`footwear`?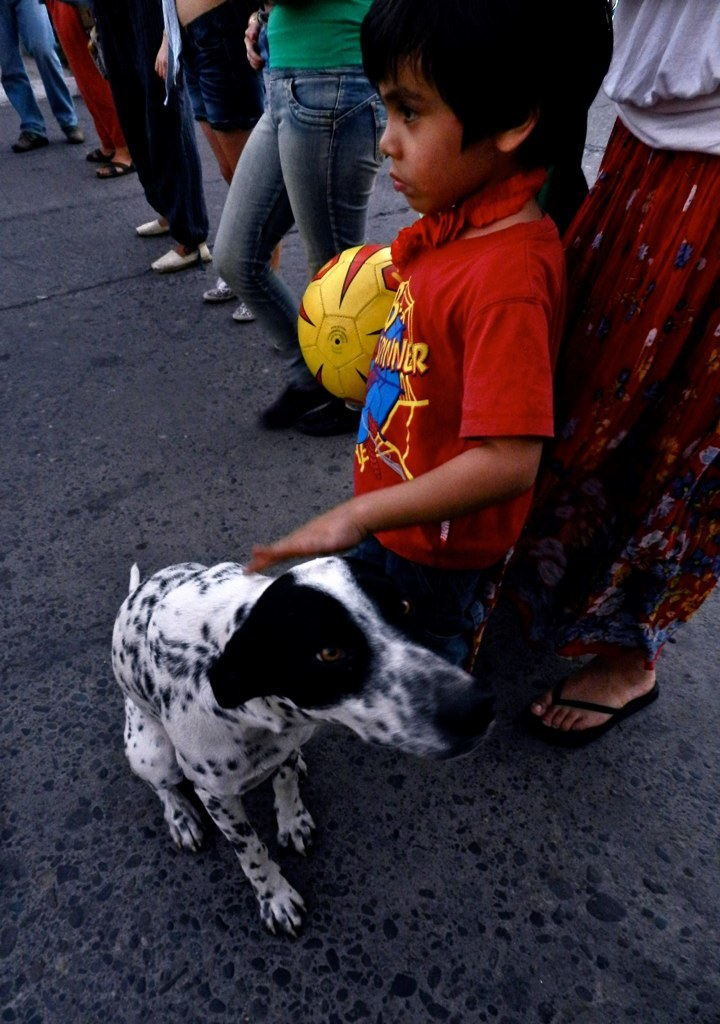
crop(278, 371, 358, 433)
